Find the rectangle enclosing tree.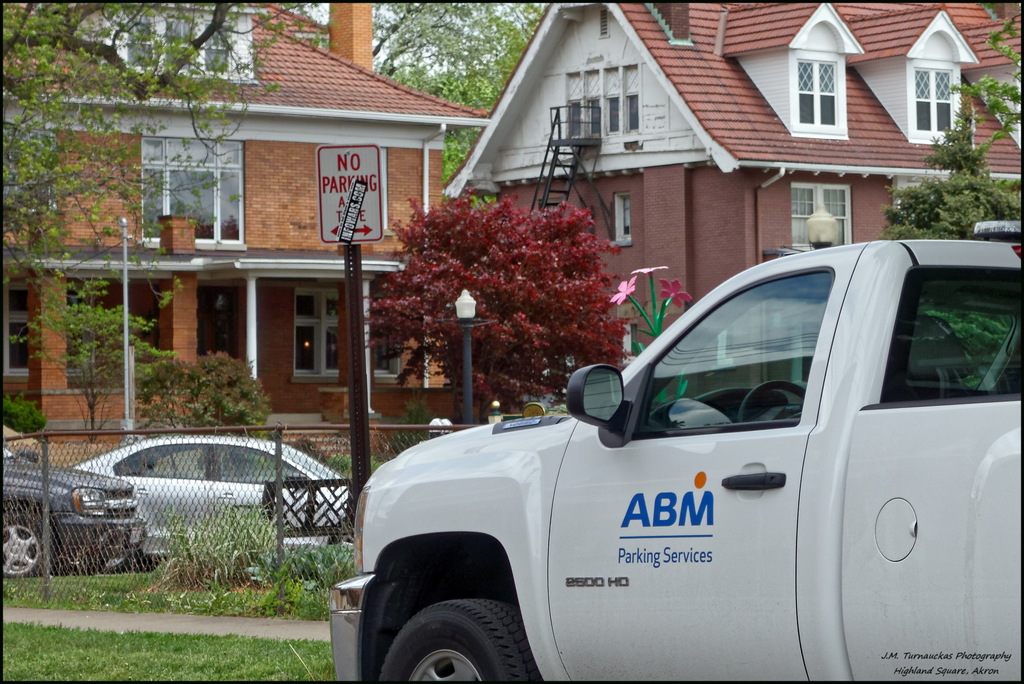
box=[886, 103, 1023, 242].
